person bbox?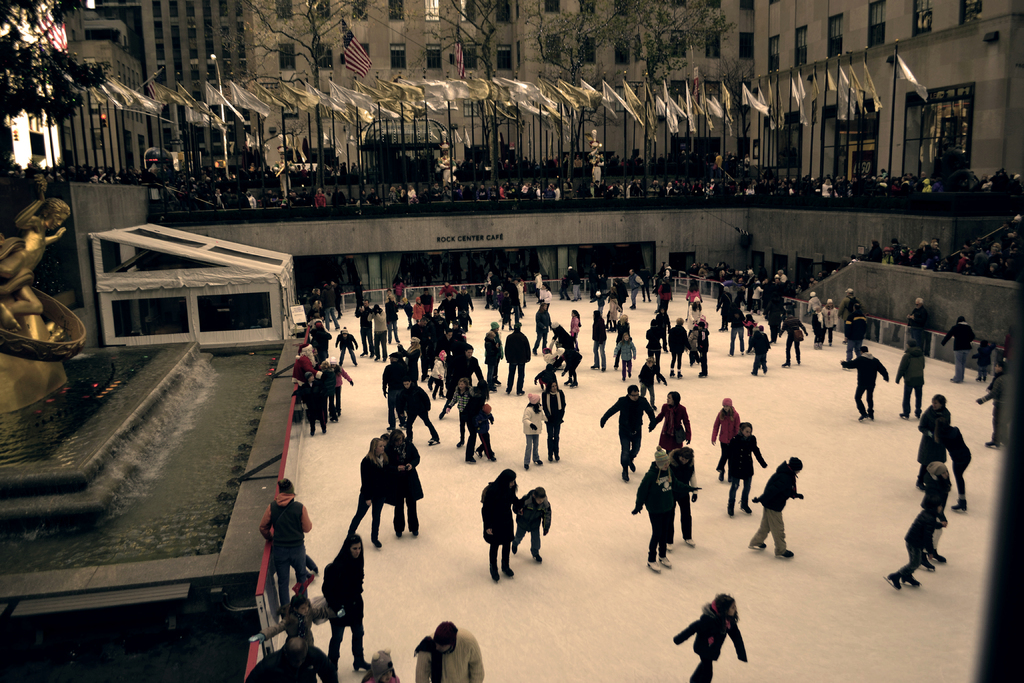
[x1=245, y1=188, x2=257, y2=207]
